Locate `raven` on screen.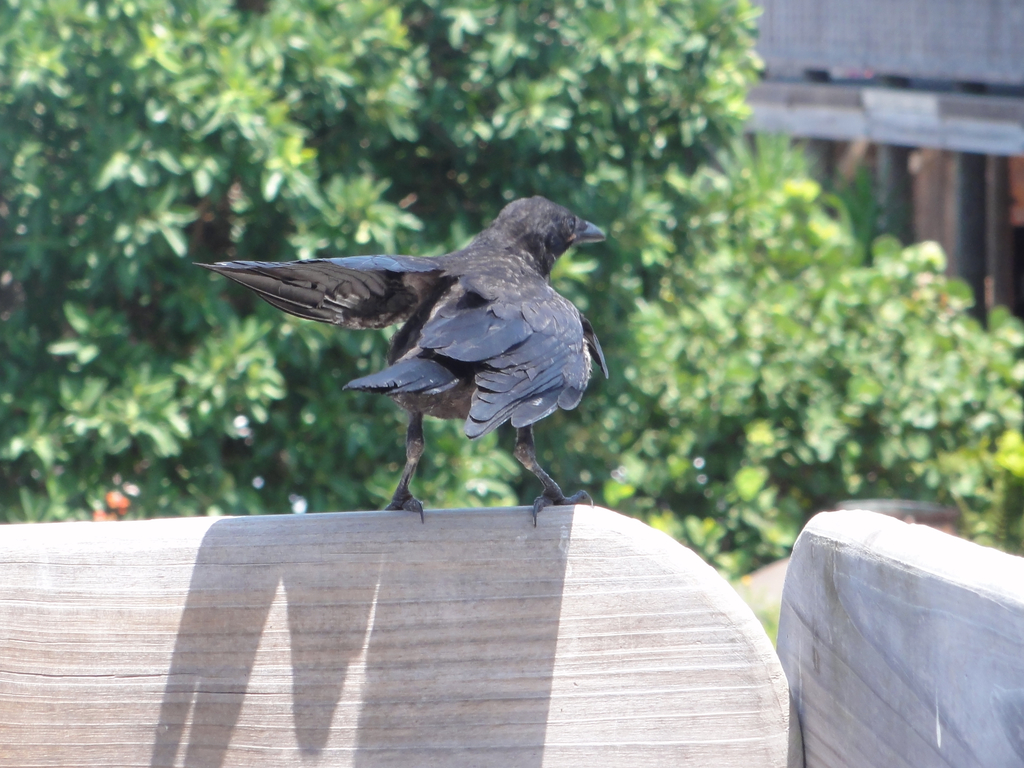
On screen at crop(234, 186, 614, 537).
